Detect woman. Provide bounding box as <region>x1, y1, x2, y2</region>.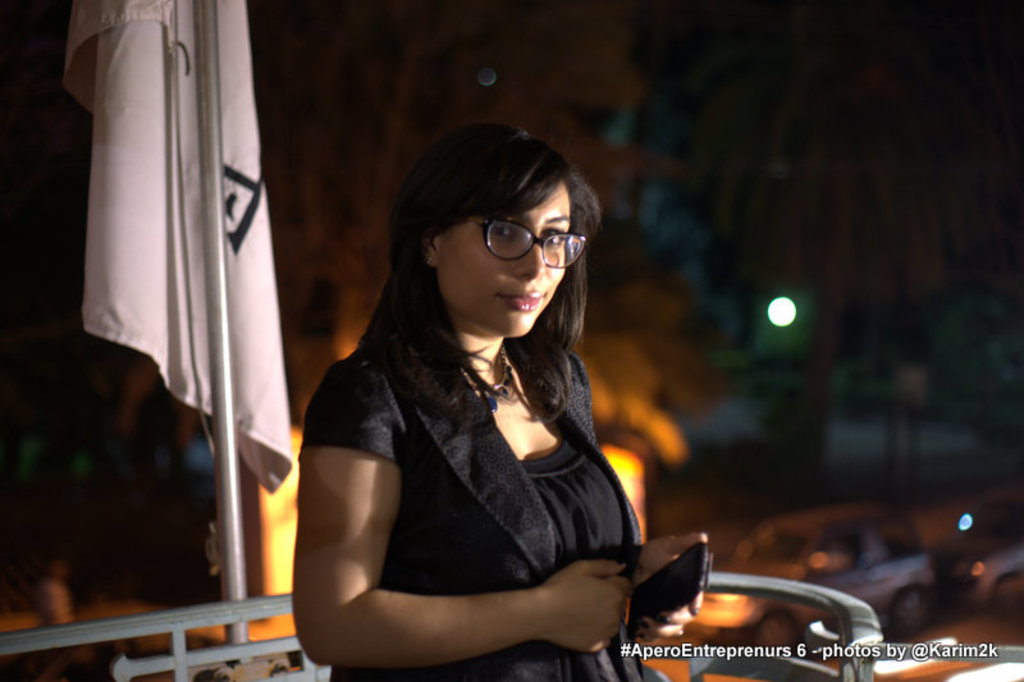
<region>269, 105, 672, 681</region>.
